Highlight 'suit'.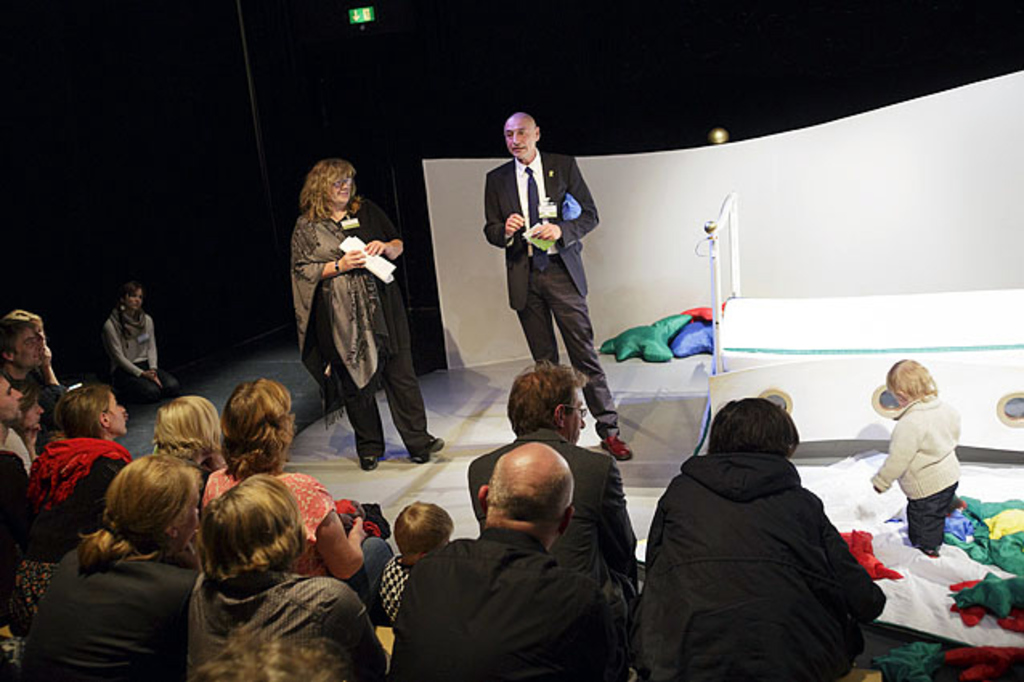
Highlighted region: locate(486, 146, 610, 433).
